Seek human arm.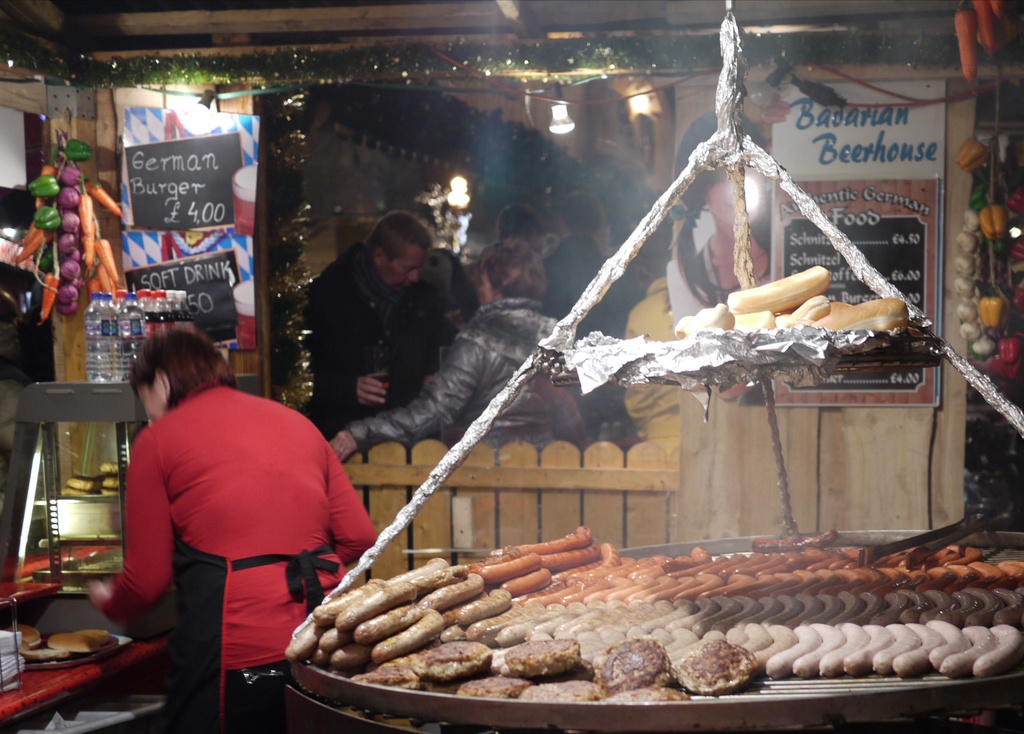
{"left": 89, "top": 435, "right": 172, "bottom": 616}.
